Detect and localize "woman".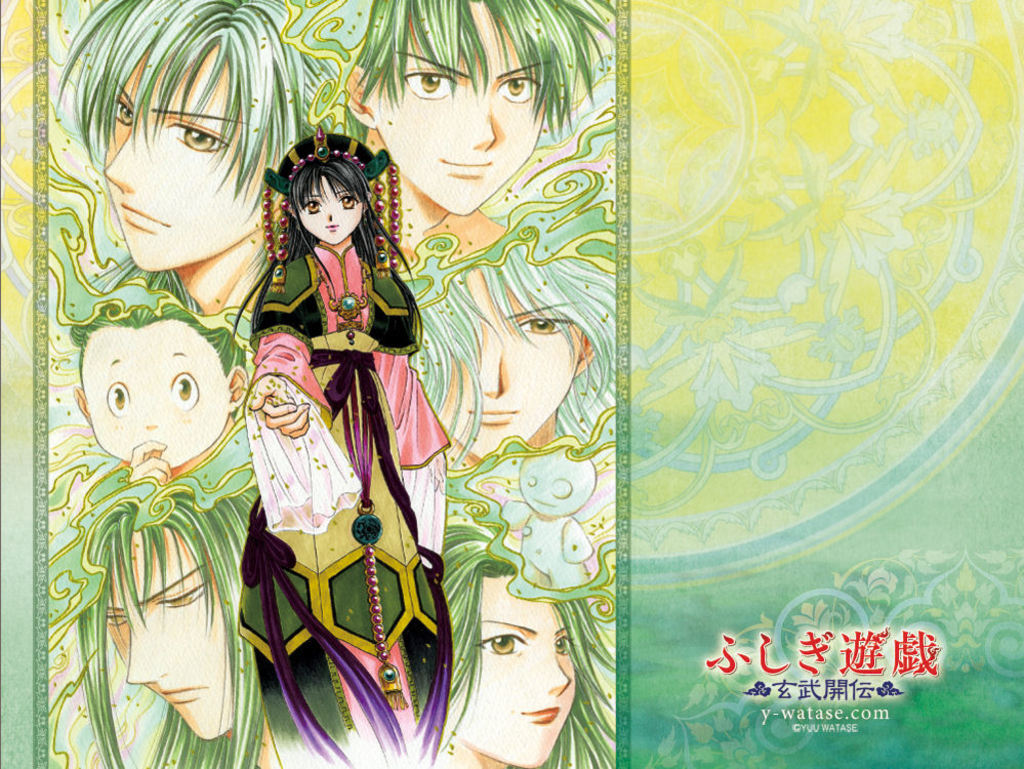
Localized at [242, 128, 460, 768].
